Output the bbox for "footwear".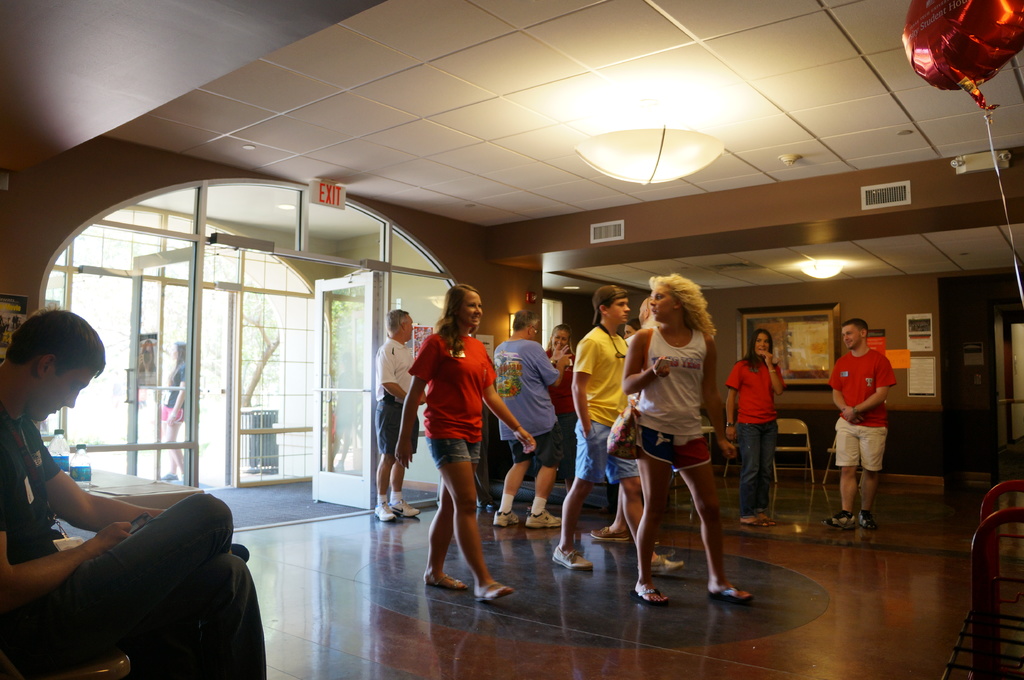
box(430, 572, 467, 591).
